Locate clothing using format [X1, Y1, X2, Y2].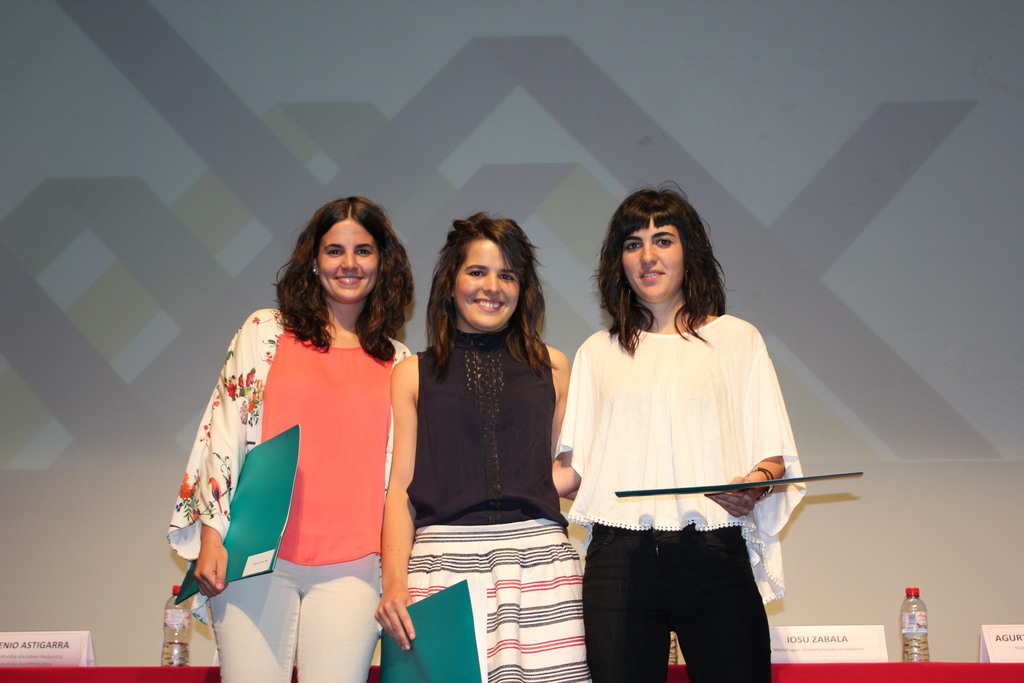
[169, 304, 409, 682].
